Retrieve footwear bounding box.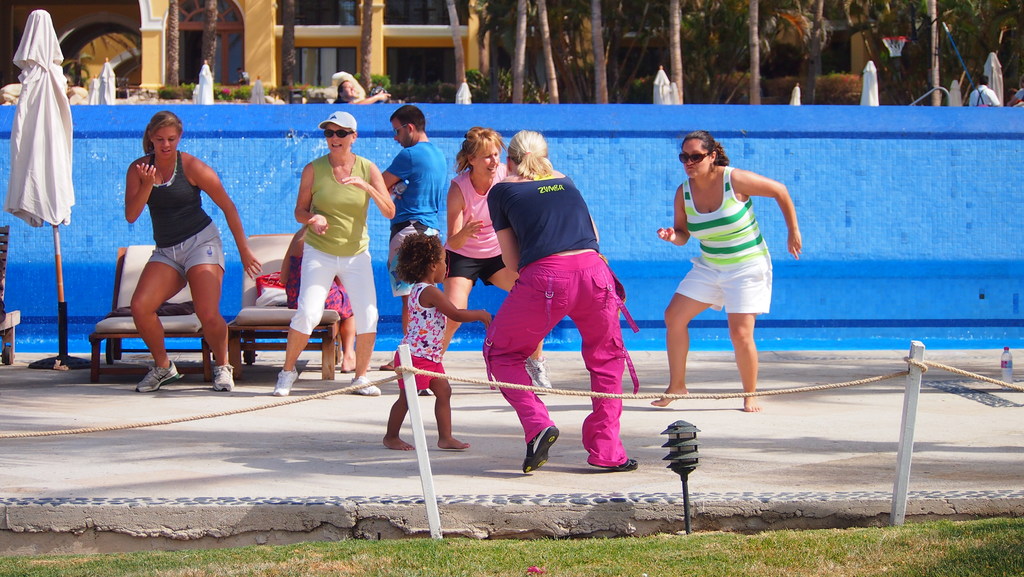
Bounding box: (left=520, top=428, right=557, bottom=469).
